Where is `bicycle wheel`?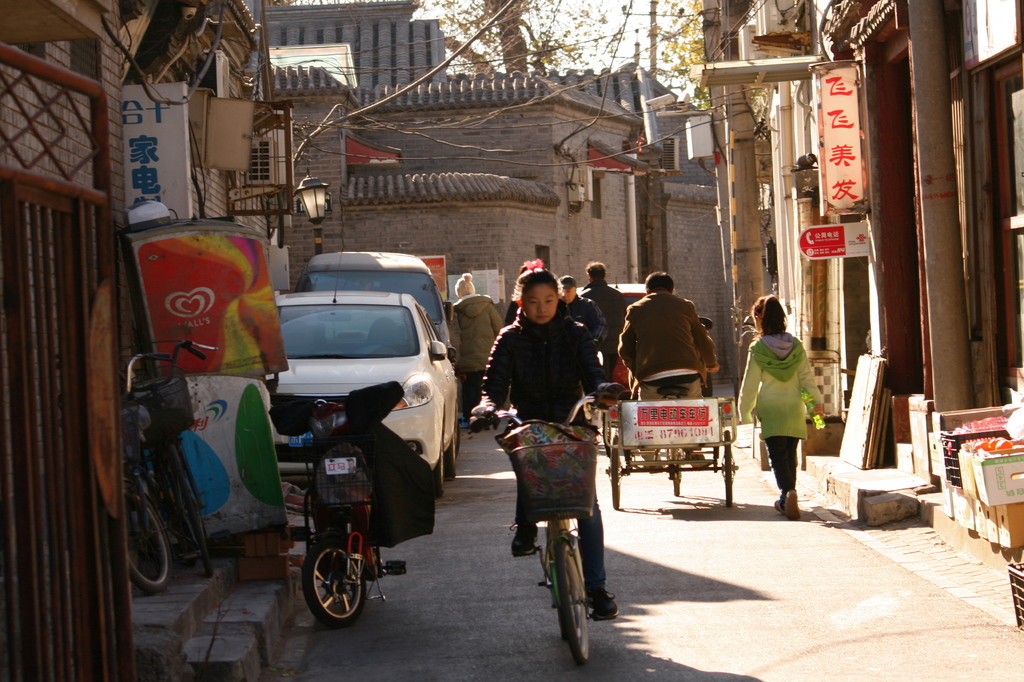
region(556, 535, 600, 663).
